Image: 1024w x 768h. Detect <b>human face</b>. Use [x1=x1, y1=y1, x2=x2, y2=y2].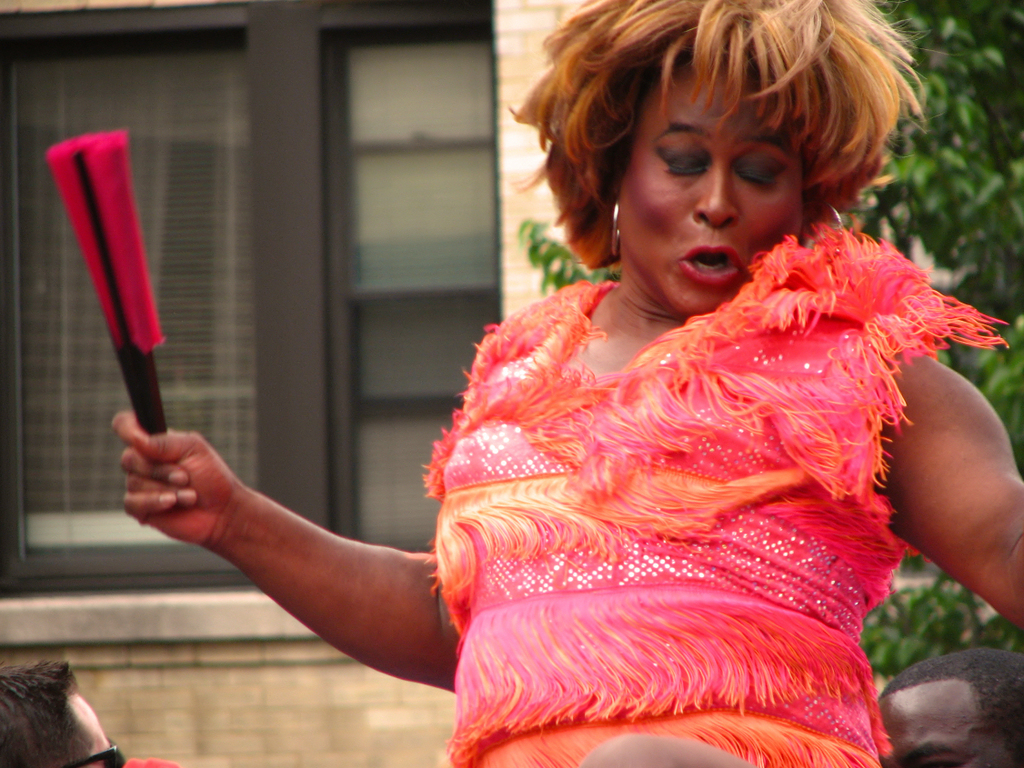
[x1=869, y1=689, x2=1009, y2=767].
